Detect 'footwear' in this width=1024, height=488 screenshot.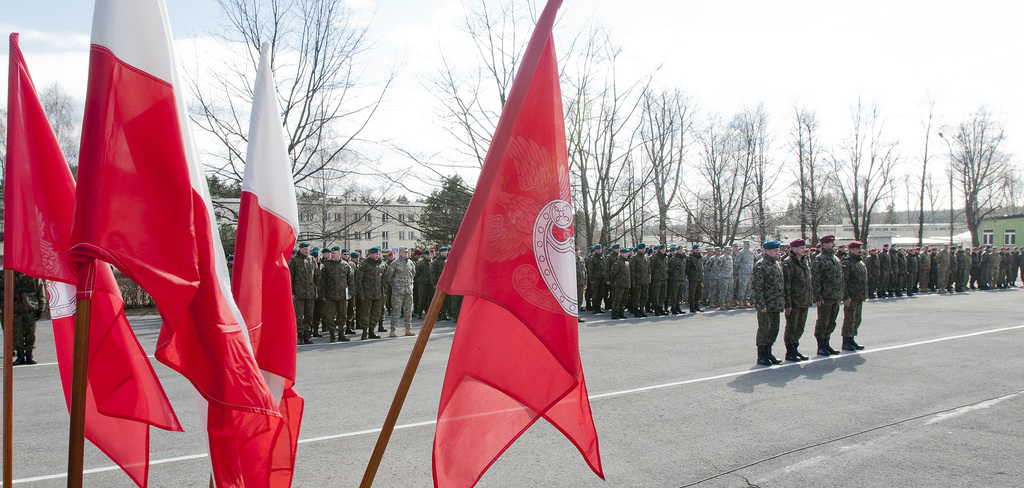
Detection: x1=653 y1=307 x2=663 y2=316.
